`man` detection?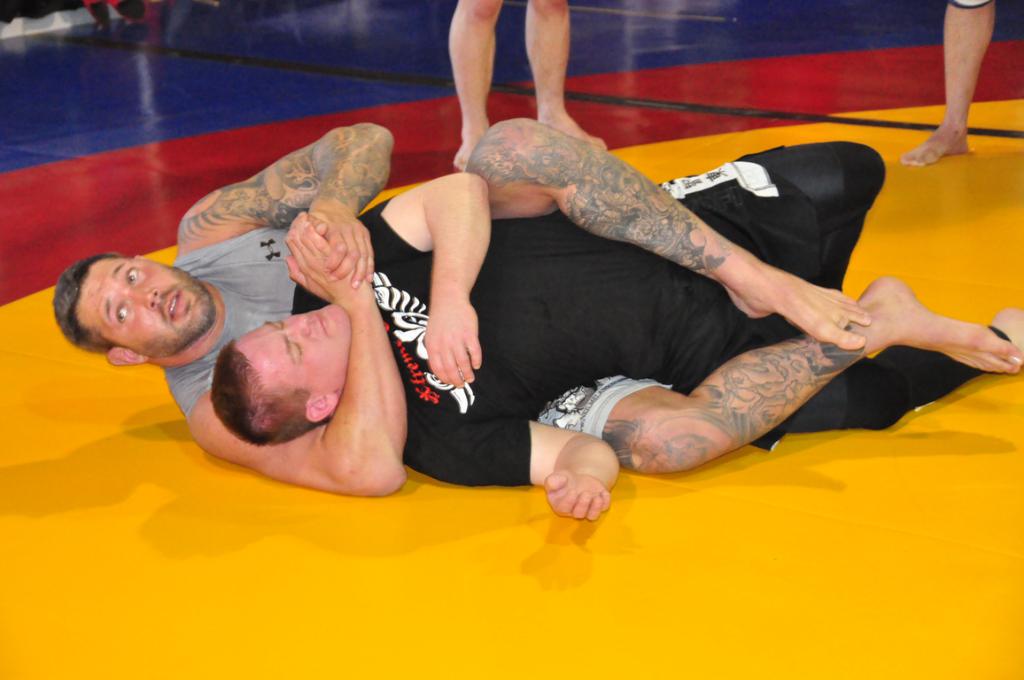
(50,121,1023,496)
